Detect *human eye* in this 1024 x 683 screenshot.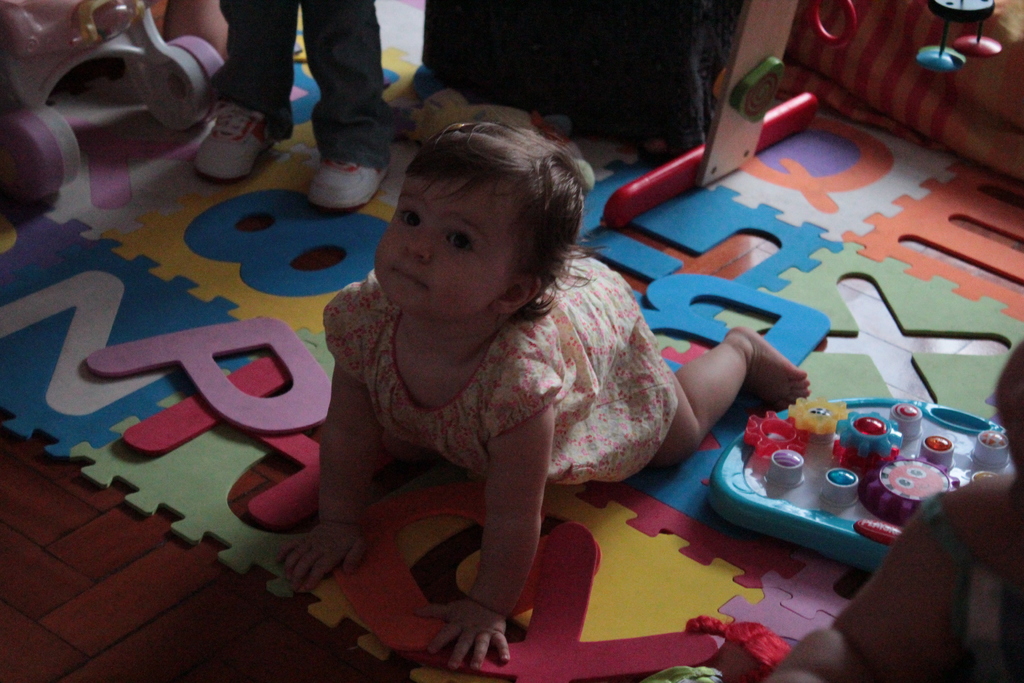
Detection: select_region(442, 225, 477, 252).
